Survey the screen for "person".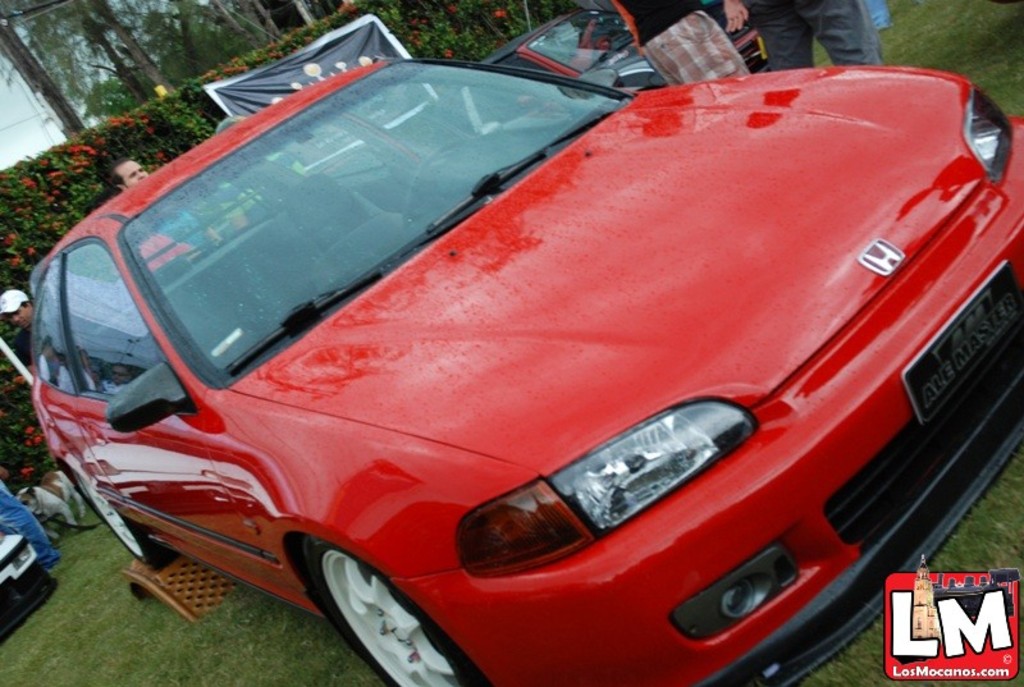
Survey found: (0,464,64,572).
